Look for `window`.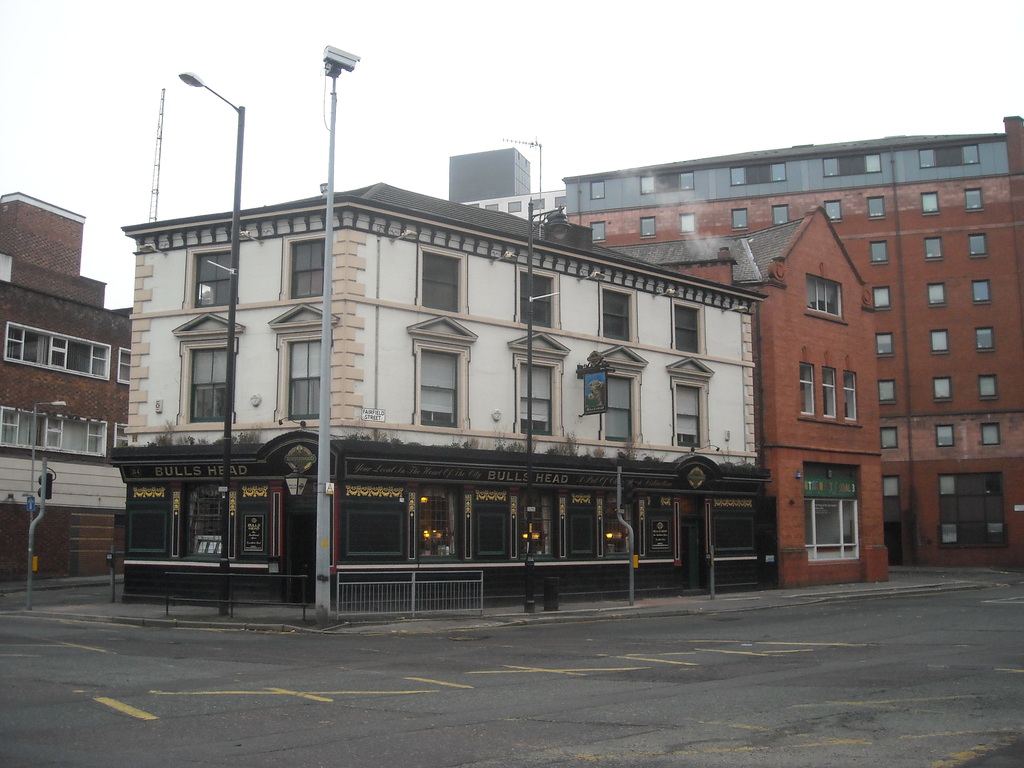
Found: <box>173,340,236,424</box>.
